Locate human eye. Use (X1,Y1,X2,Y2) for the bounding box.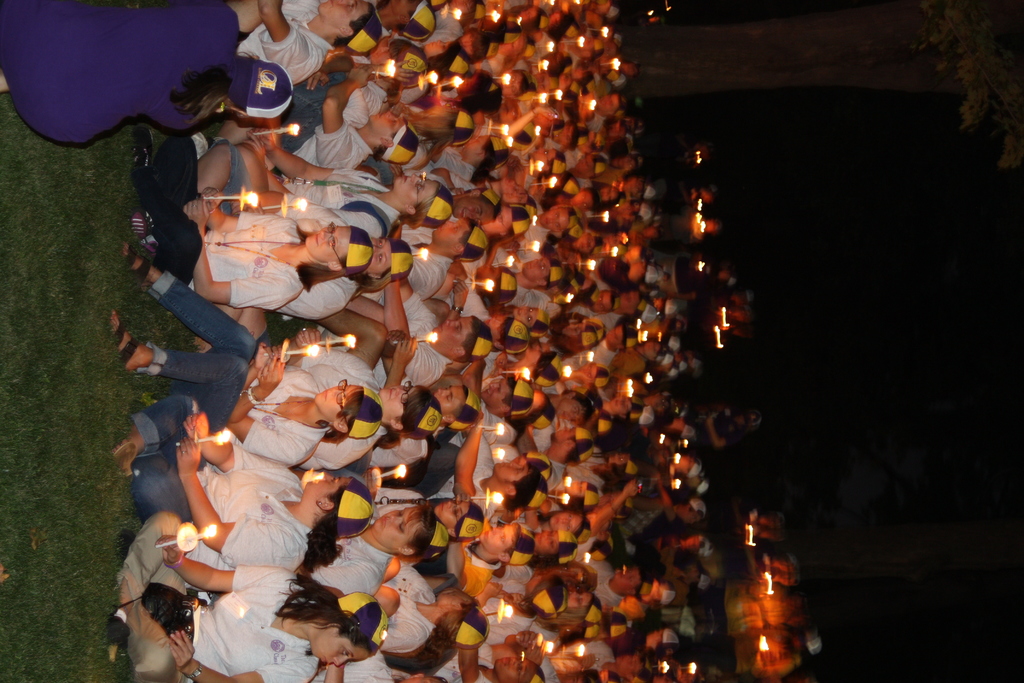
(565,513,572,518).
